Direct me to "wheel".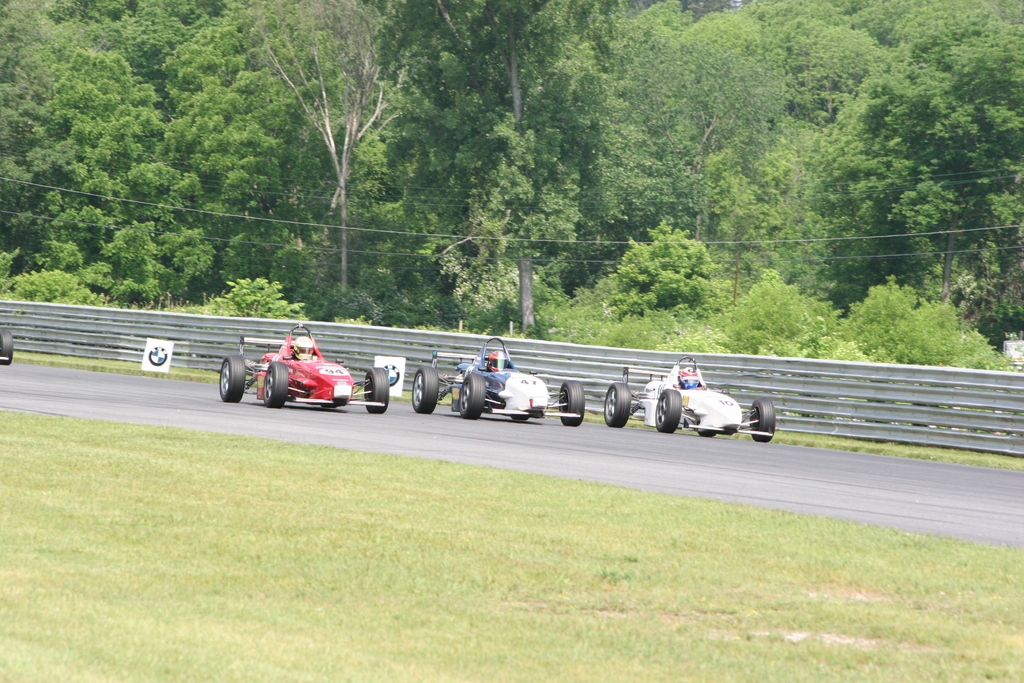
Direction: x1=653, y1=386, x2=680, y2=433.
